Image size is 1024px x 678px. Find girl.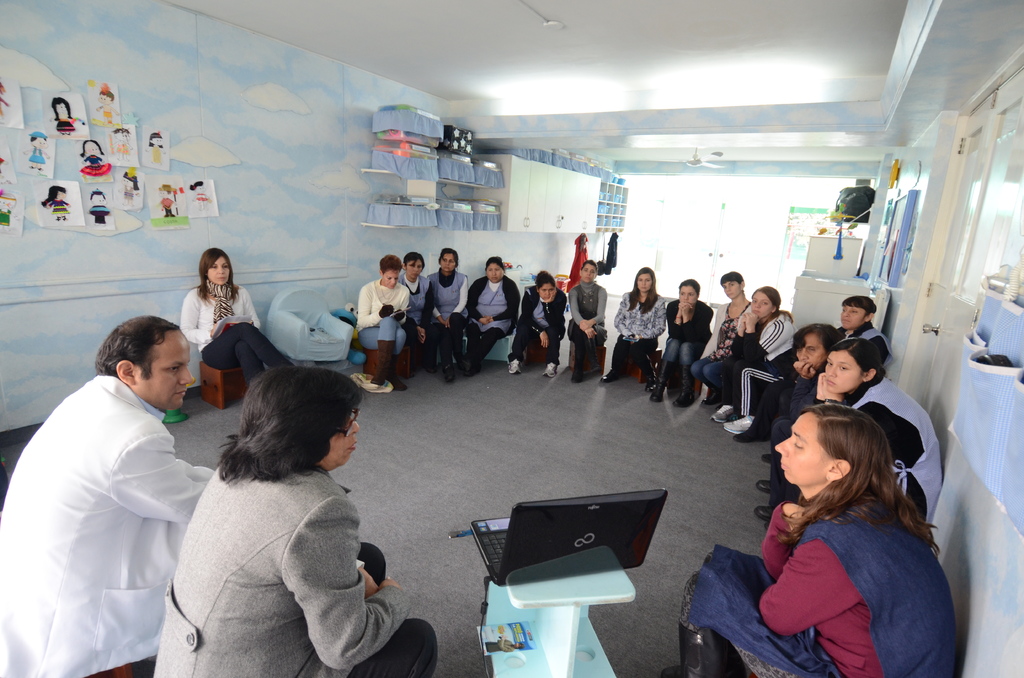
bbox=[711, 286, 797, 432].
